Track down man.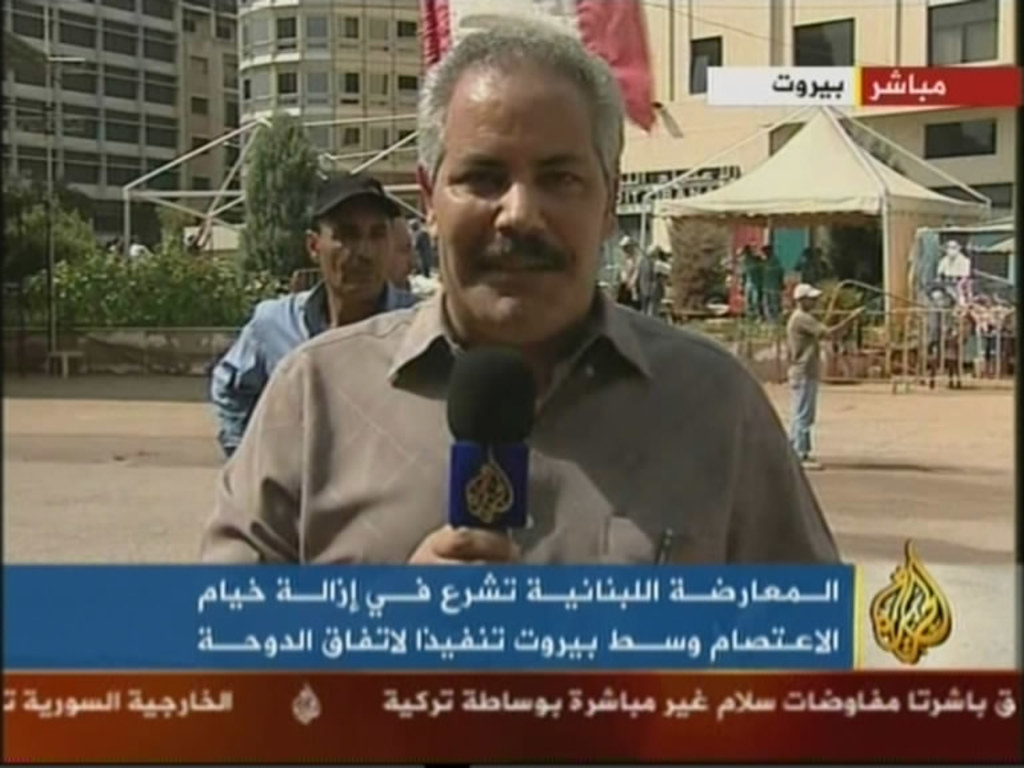
Tracked to box=[784, 284, 864, 464].
